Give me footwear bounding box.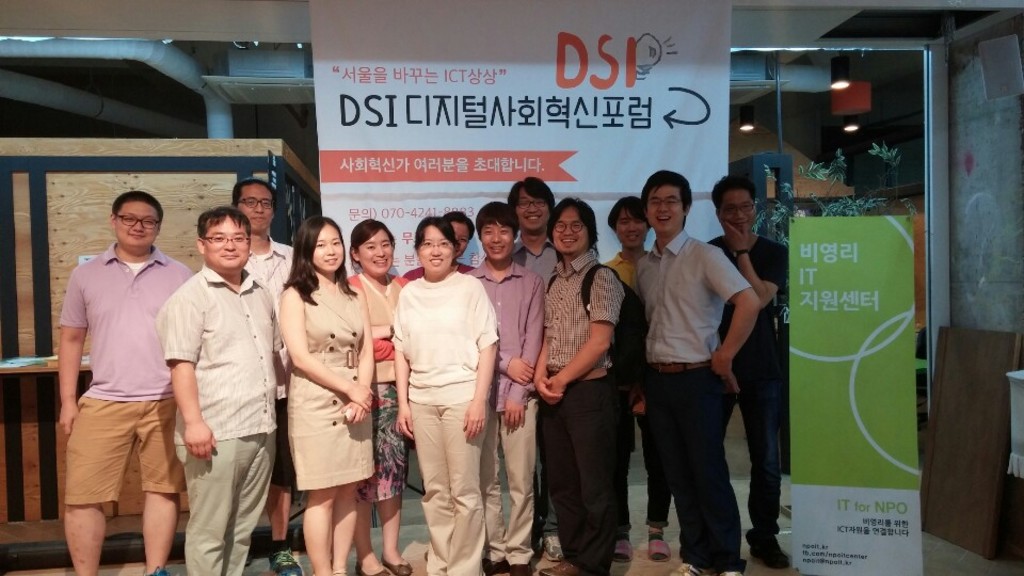
locate(538, 519, 570, 561).
